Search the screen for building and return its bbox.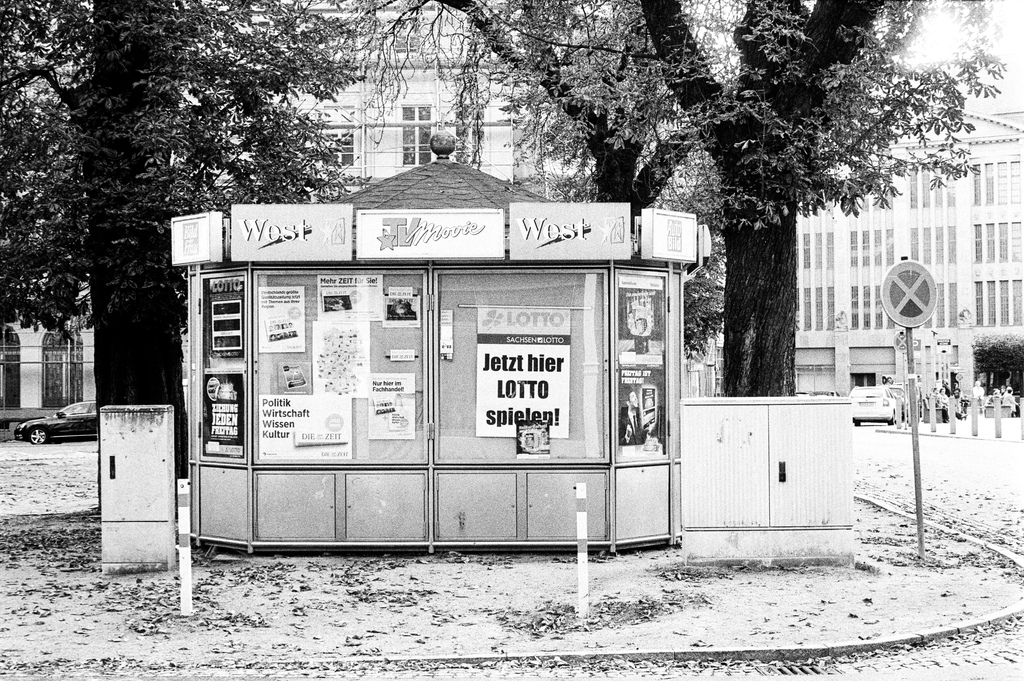
Found: [180, 1, 641, 186].
